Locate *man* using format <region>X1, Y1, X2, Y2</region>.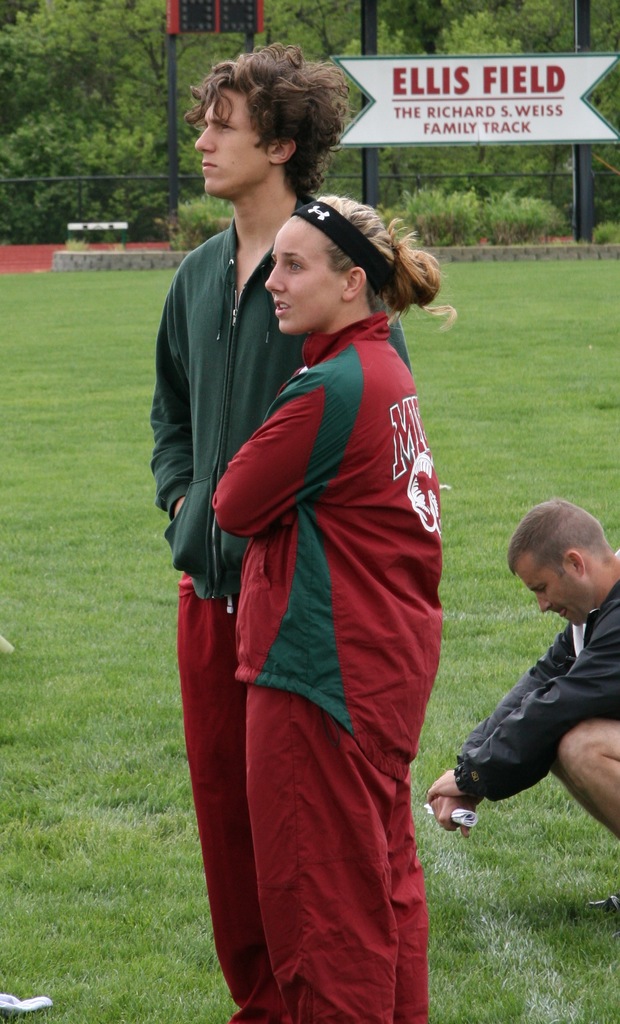
<region>440, 503, 619, 856</region>.
